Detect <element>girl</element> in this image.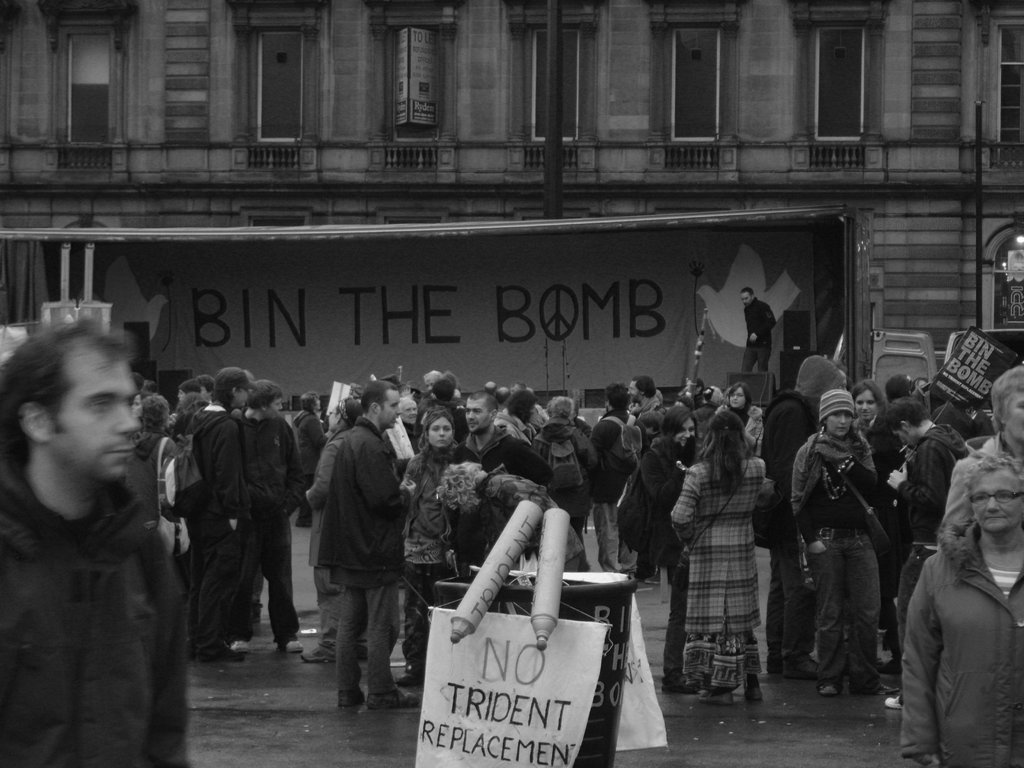
Detection: 663, 409, 765, 699.
